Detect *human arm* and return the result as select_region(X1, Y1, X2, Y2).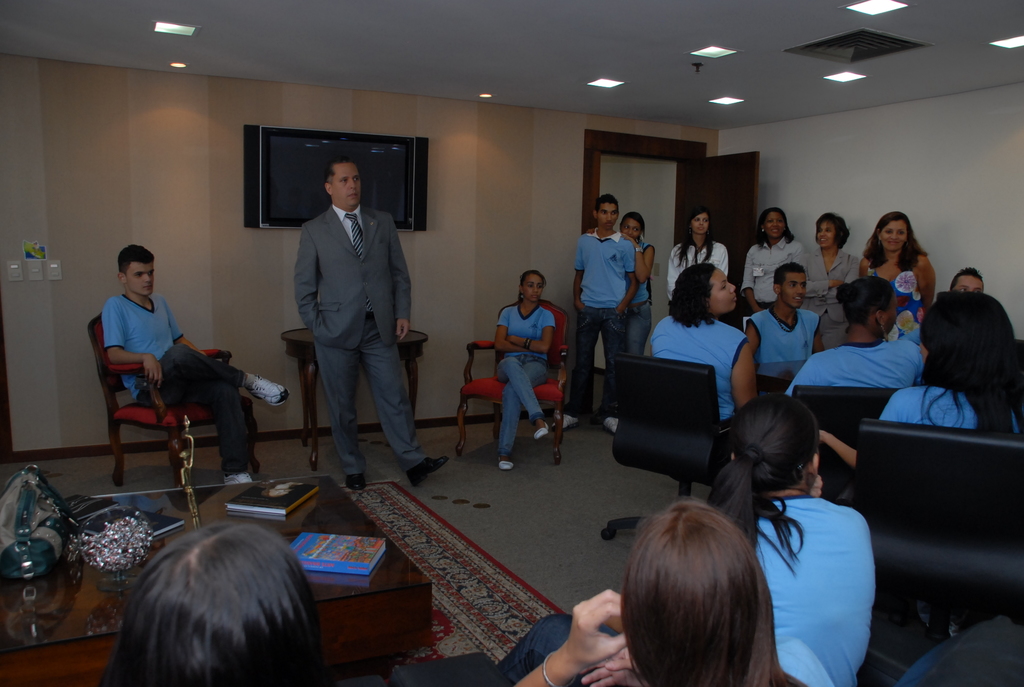
select_region(570, 234, 584, 313).
